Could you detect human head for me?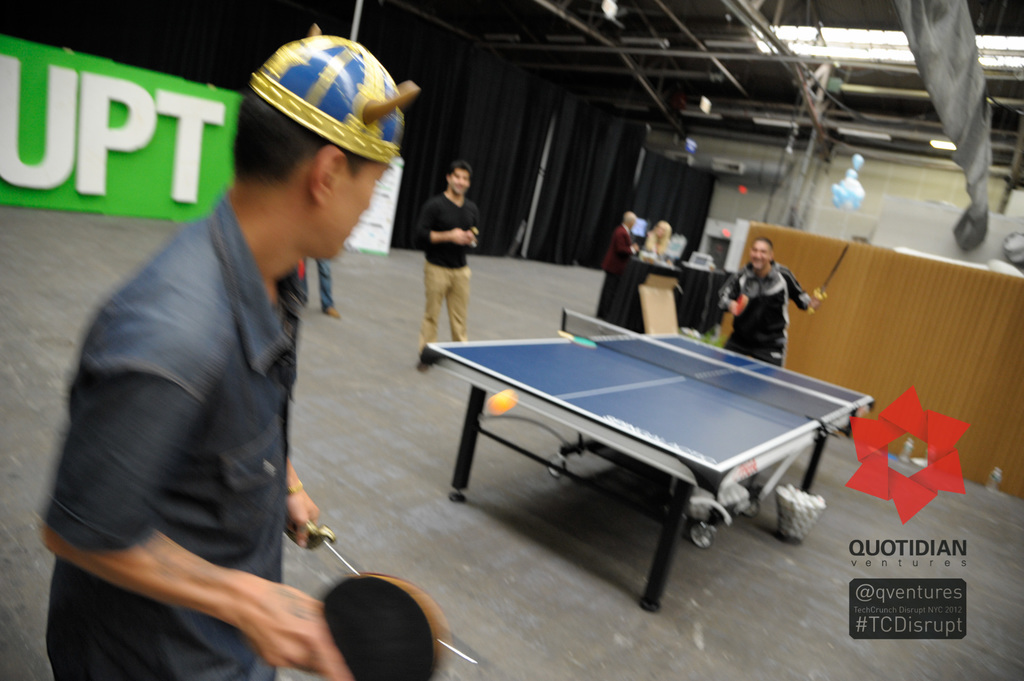
Detection result: <box>751,238,775,267</box>.
